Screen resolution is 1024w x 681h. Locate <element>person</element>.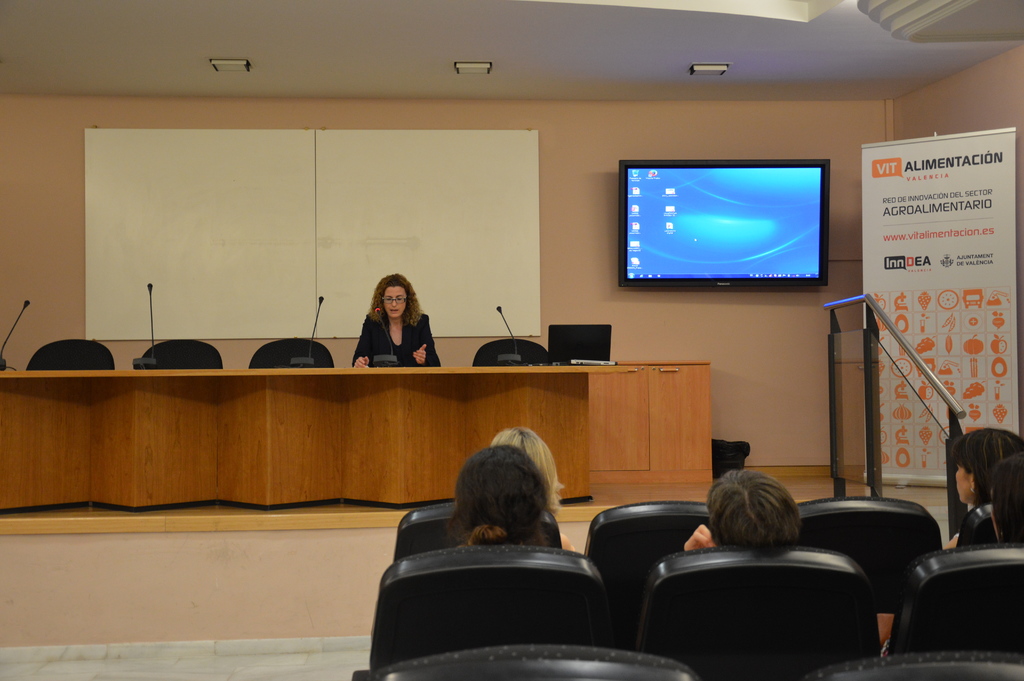
box=[945, 429, 1022, 553].
